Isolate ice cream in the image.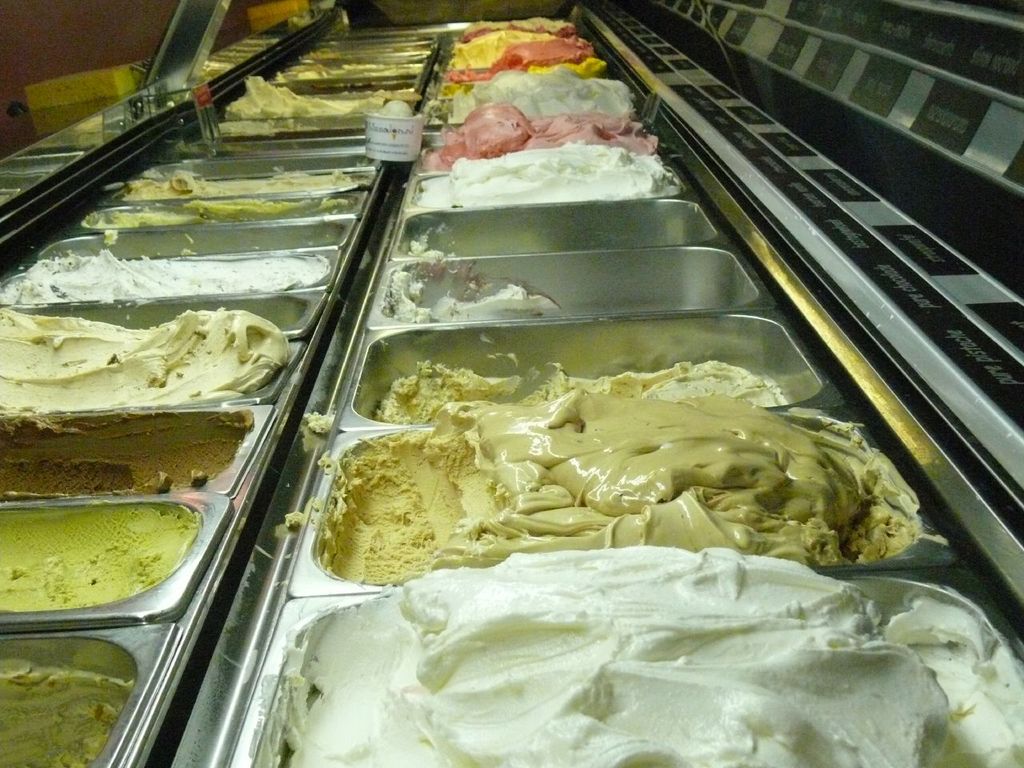
Isolated region: 123,171,358,195.
